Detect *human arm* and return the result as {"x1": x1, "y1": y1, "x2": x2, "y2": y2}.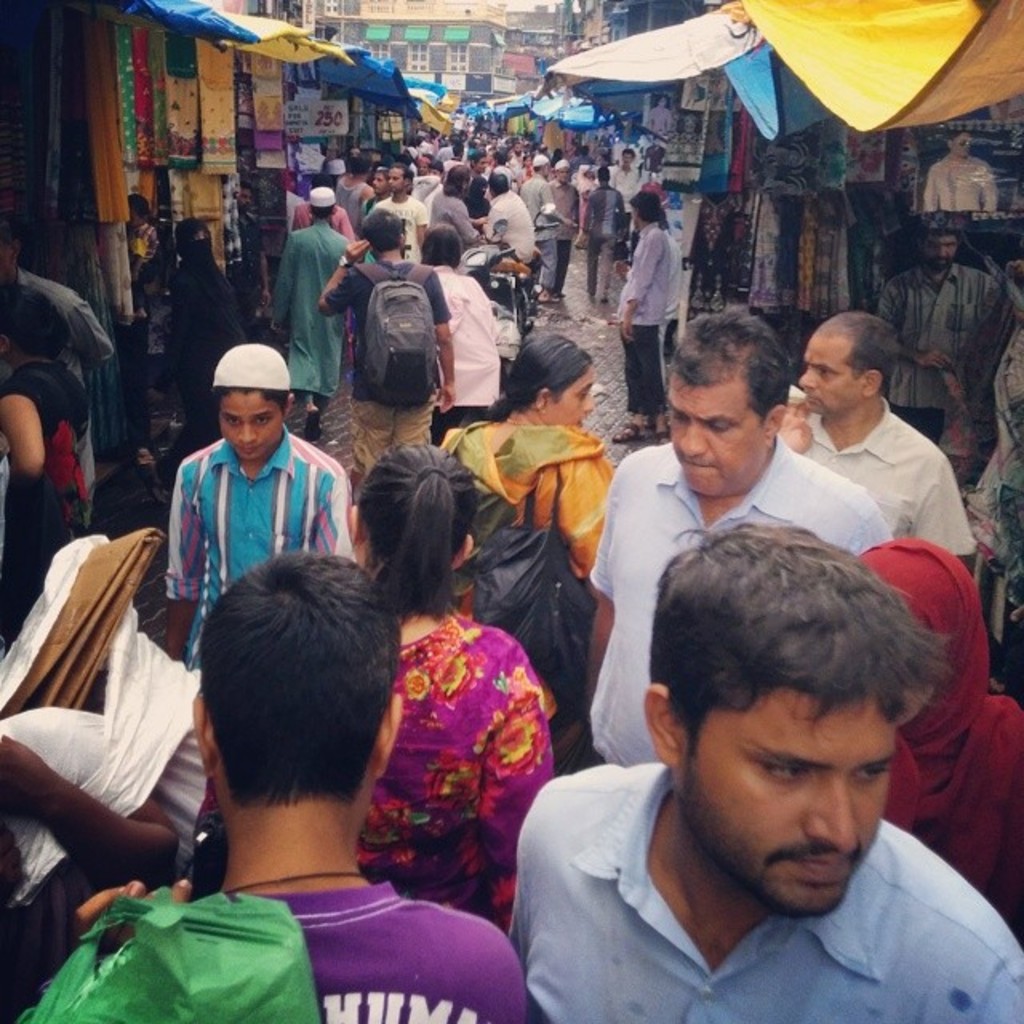
{"x1": 536, "y1": 174, "x2": 563, "y2": 232}.
